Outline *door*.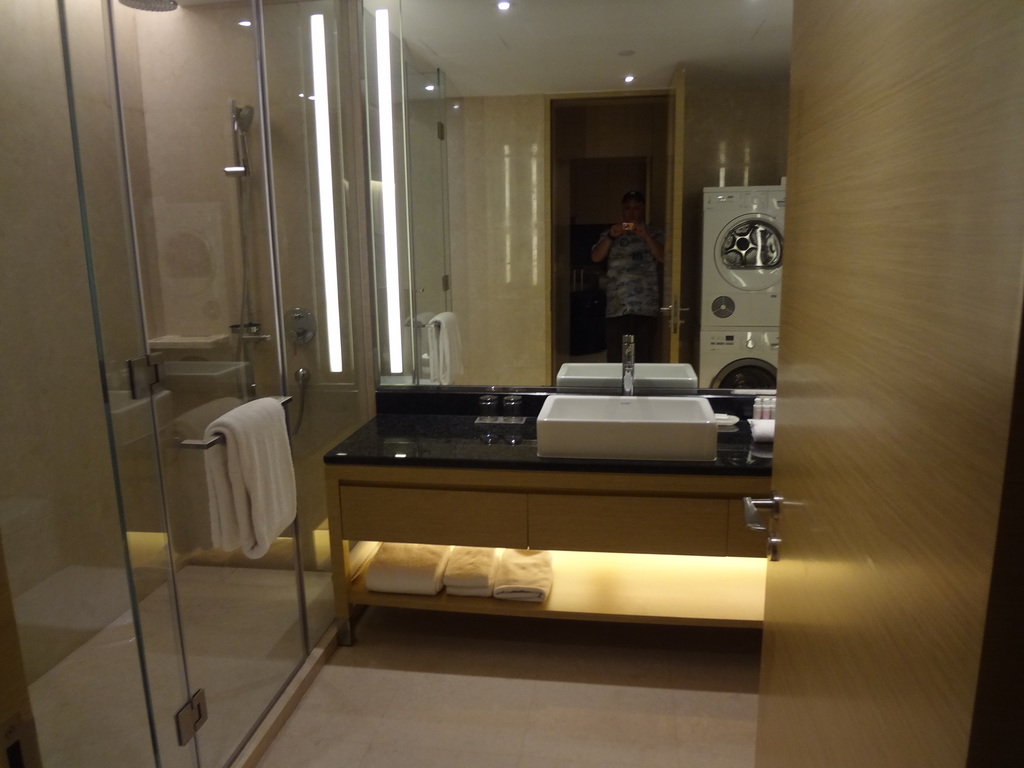
Outline: rect(110, 0, 316, 767).
